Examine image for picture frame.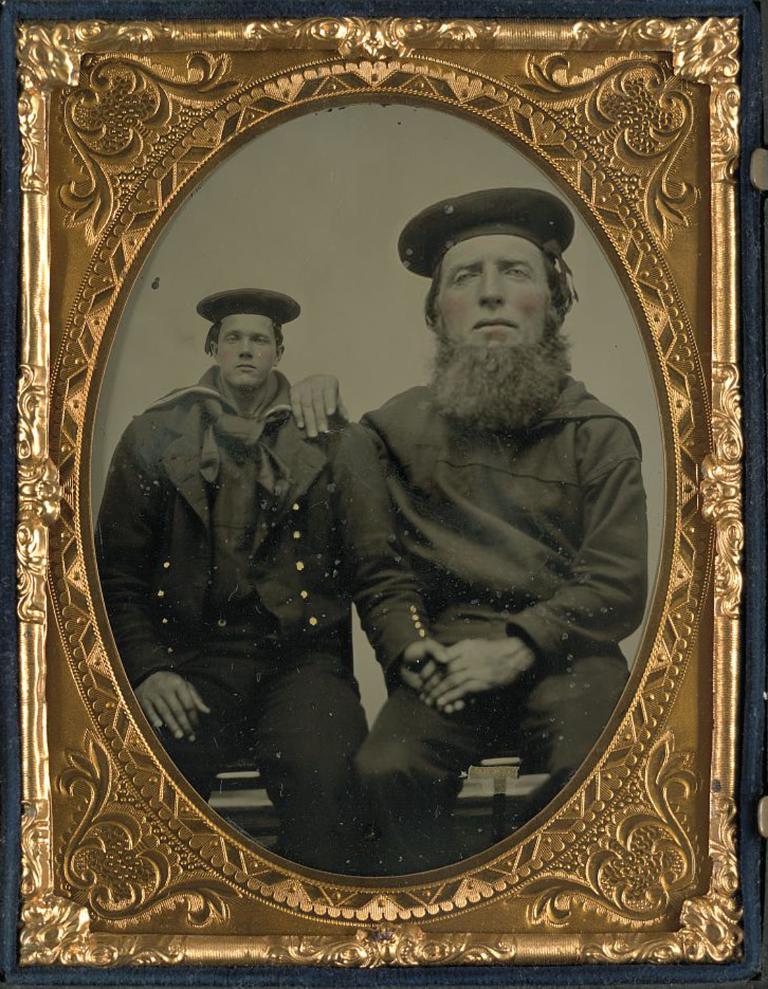
Examination result: (12,13,748,967).
